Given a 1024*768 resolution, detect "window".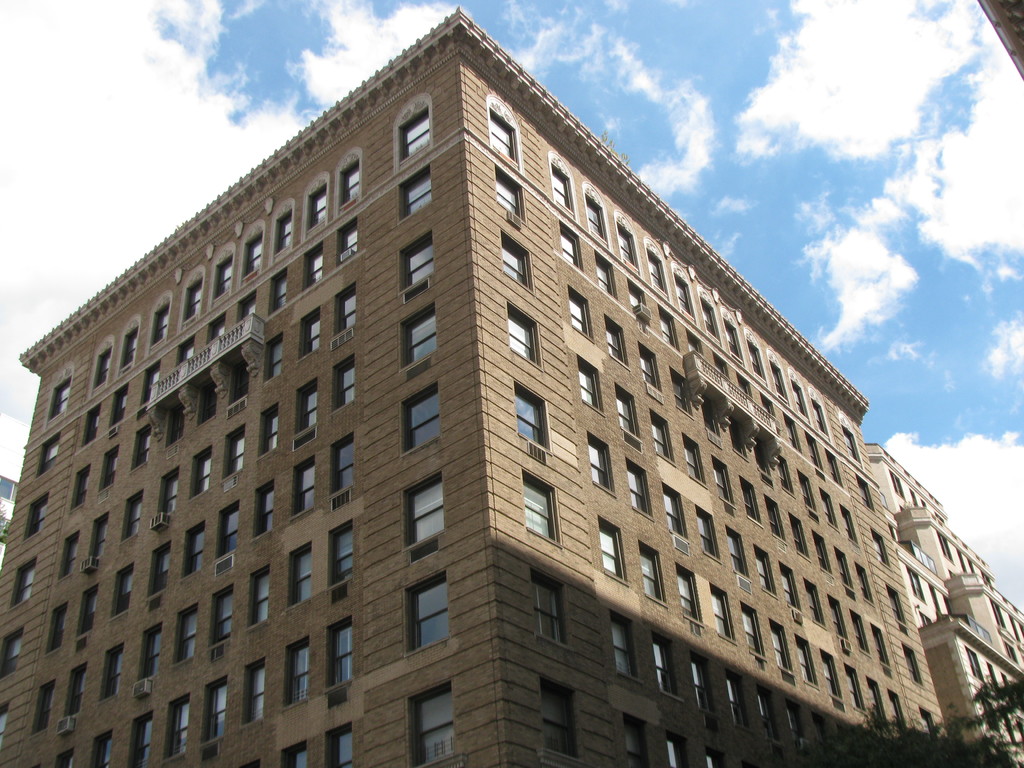
Rect(847, 435, 856, 457).
